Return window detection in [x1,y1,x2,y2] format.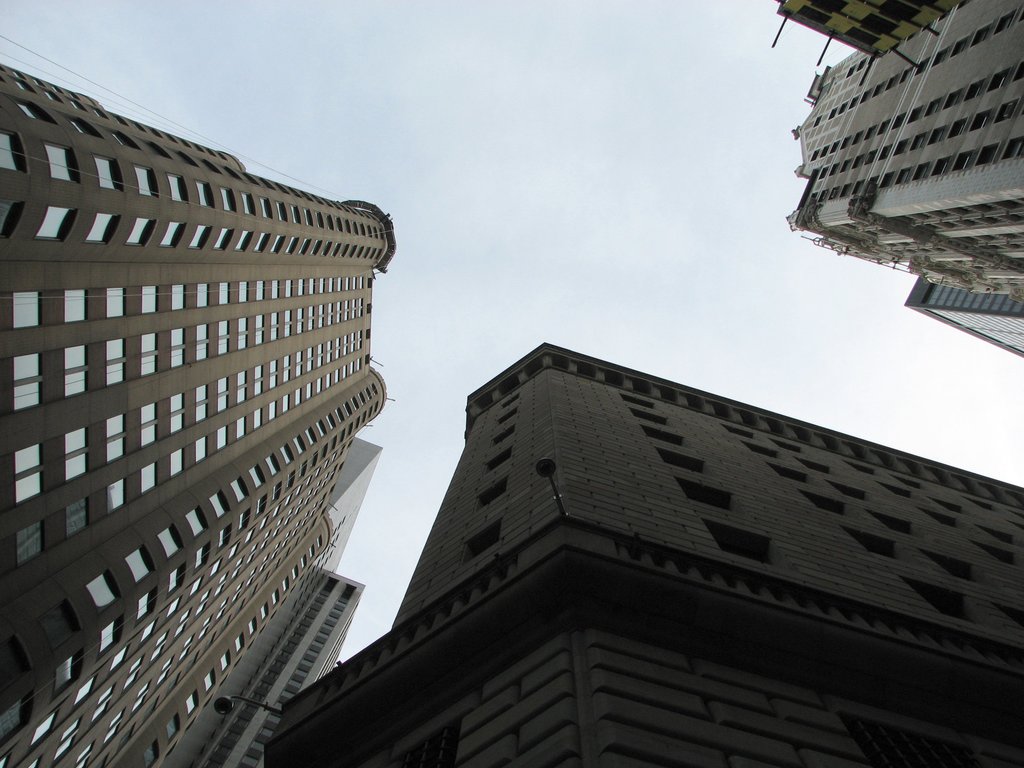
[805,0,847,10].
